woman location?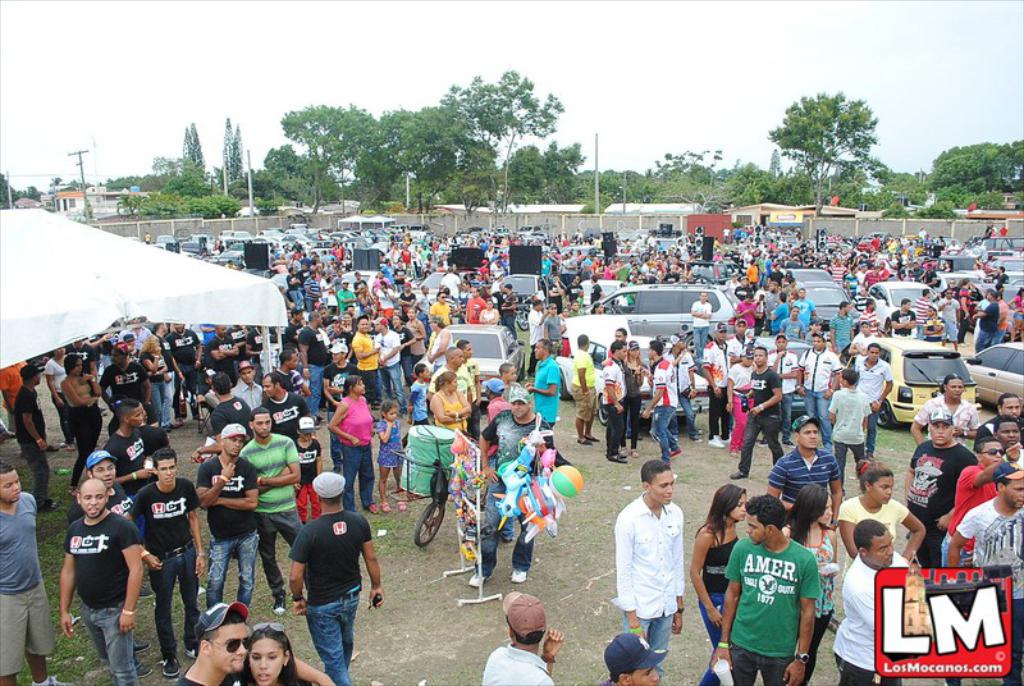
<region>600, 338, 648, 459</region>
